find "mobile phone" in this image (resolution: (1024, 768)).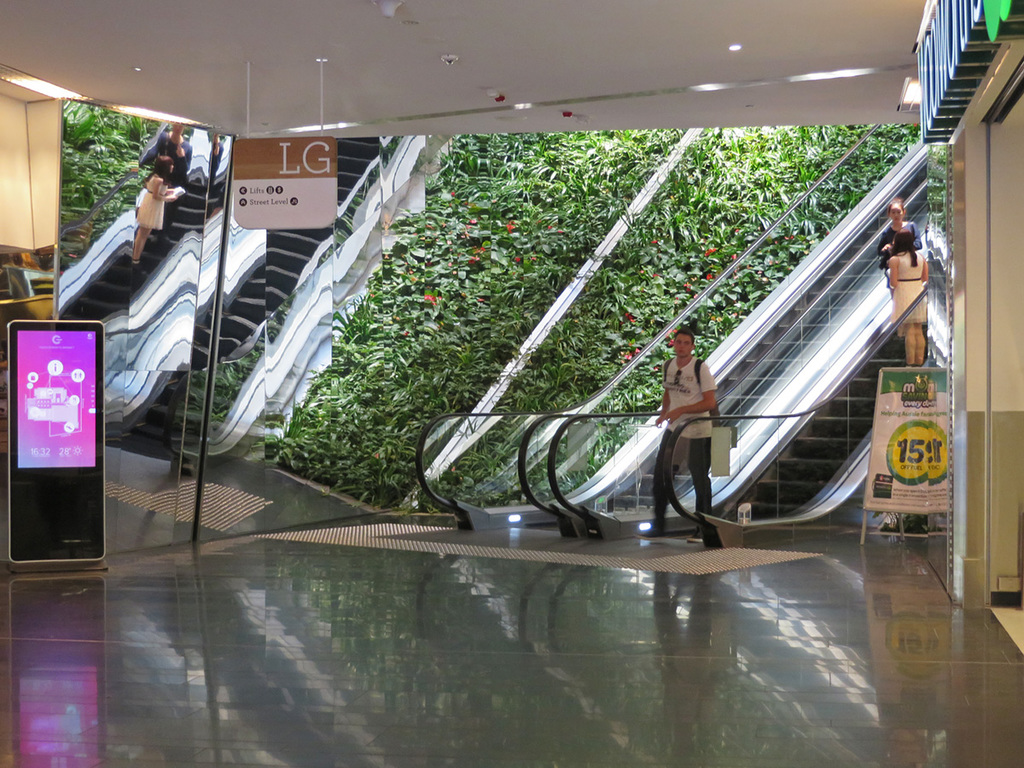
x1=8 y1=318 x2=105 y2=569.
